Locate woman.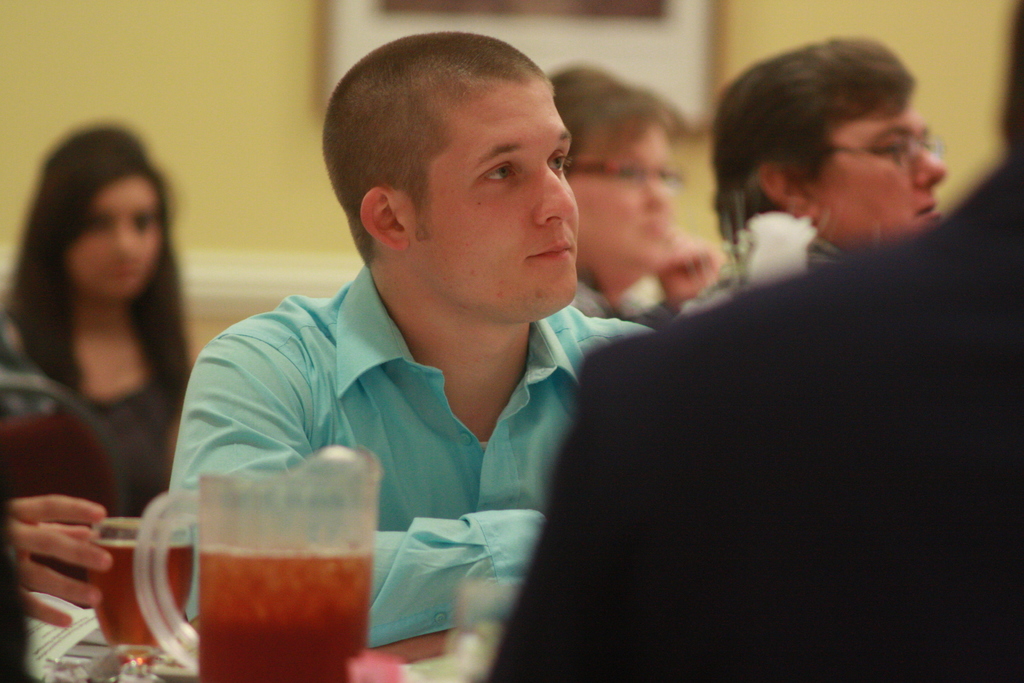
Bounding box: [x1=0, y1=127, x2=221, y2=584].
